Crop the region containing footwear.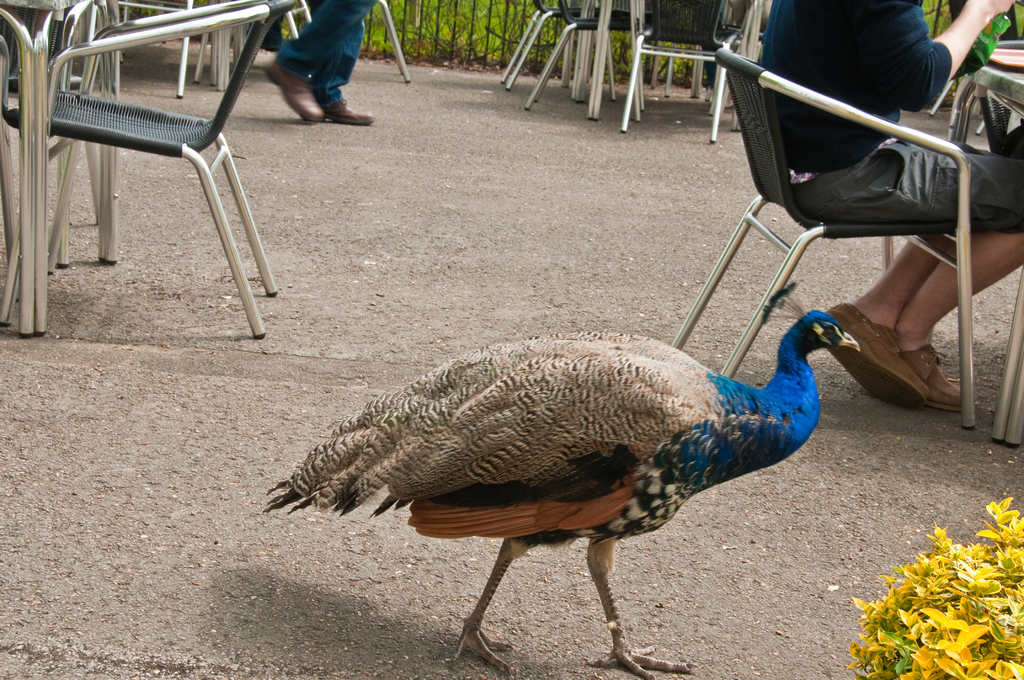
Crop region: (left=904, top=345, right=975, bottom=410).
